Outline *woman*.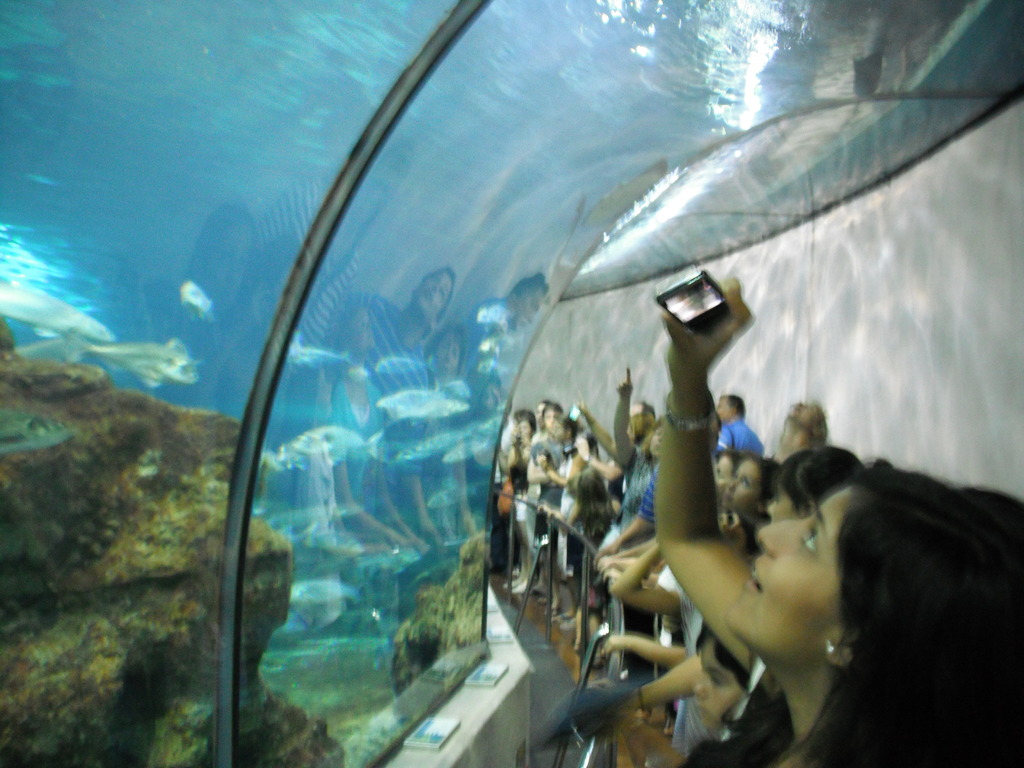
Outline: (648,265,1023,767).
